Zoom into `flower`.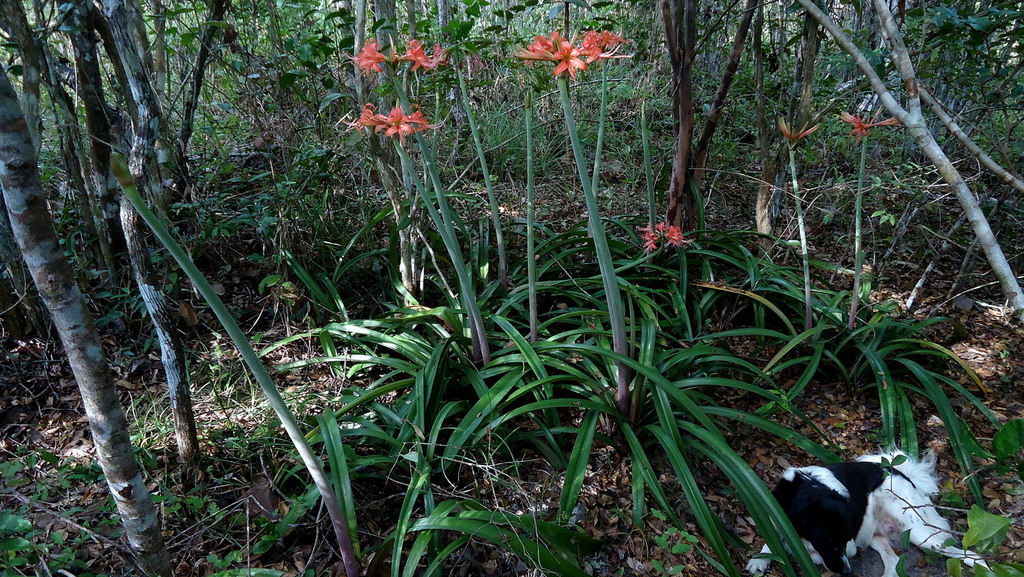
Zoom target: (left=349, top=39, right=399, bottom=84).
